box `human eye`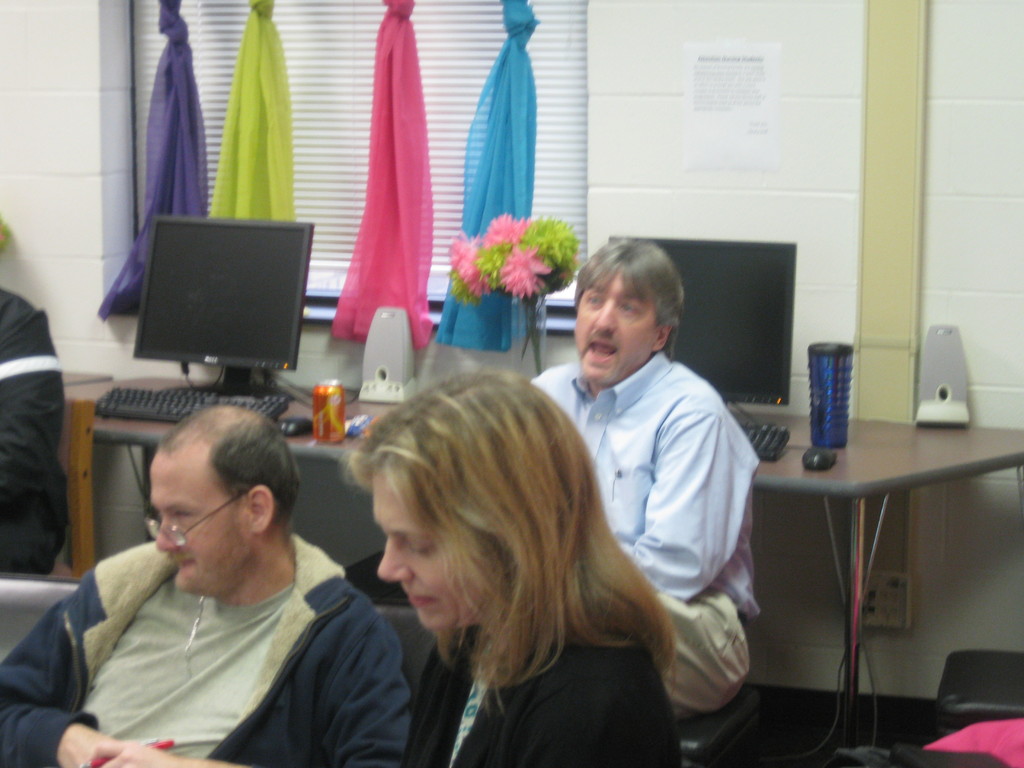
bbox=(618, 296, 643, 319)
